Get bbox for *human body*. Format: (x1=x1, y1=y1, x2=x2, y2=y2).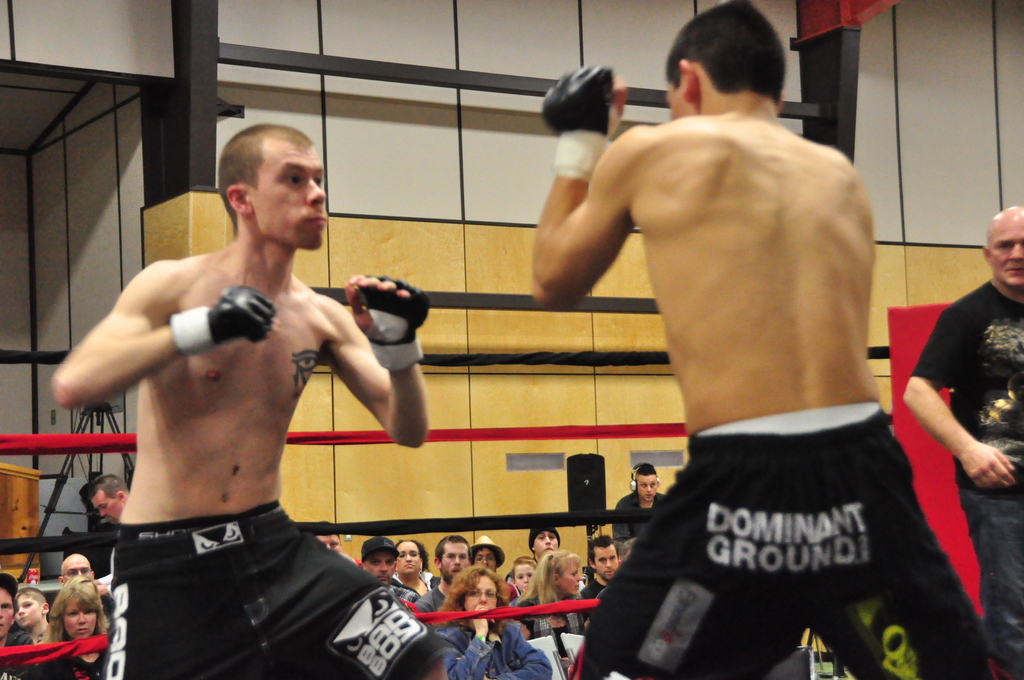
(x1=903, y1=209, x2=1023, y2=679).
